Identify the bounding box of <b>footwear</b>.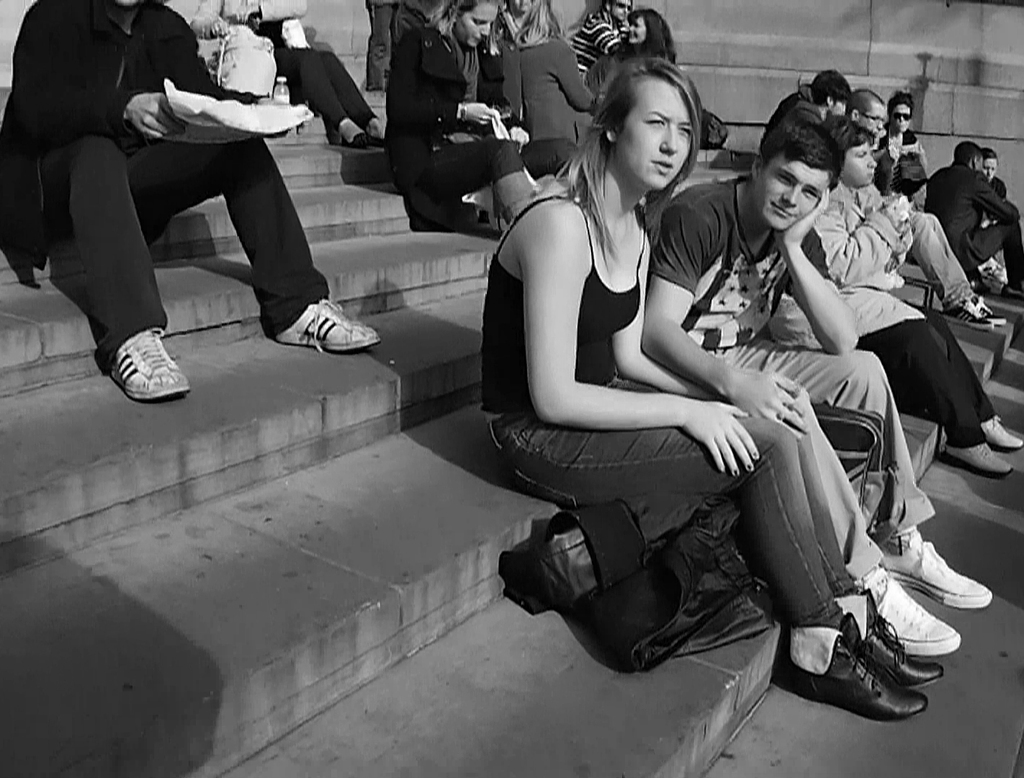
Rect(976, 298, 1007, 323).
